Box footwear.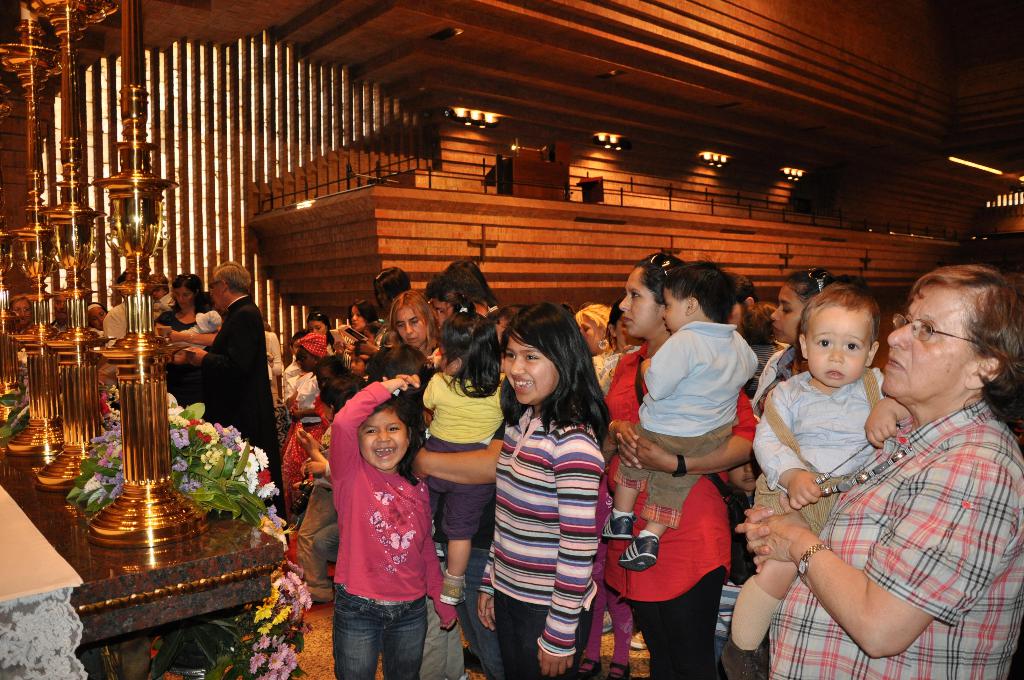
region(598, 511, 637, 540).
